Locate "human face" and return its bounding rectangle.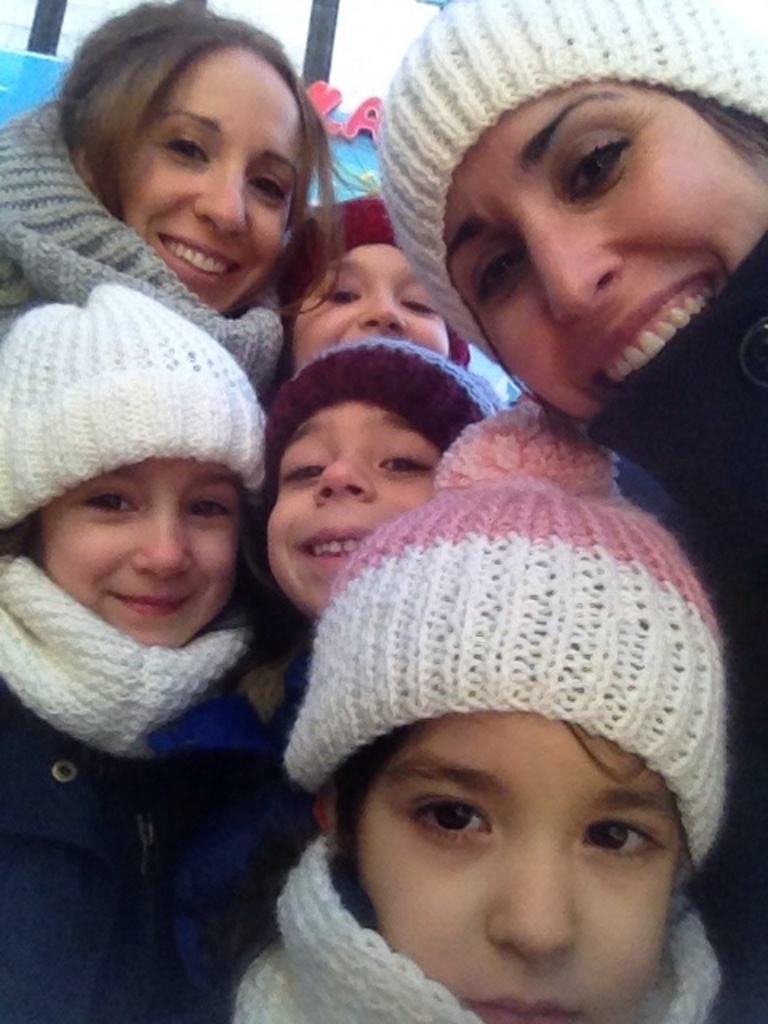
bbox=[29, 456, 246, 651].
